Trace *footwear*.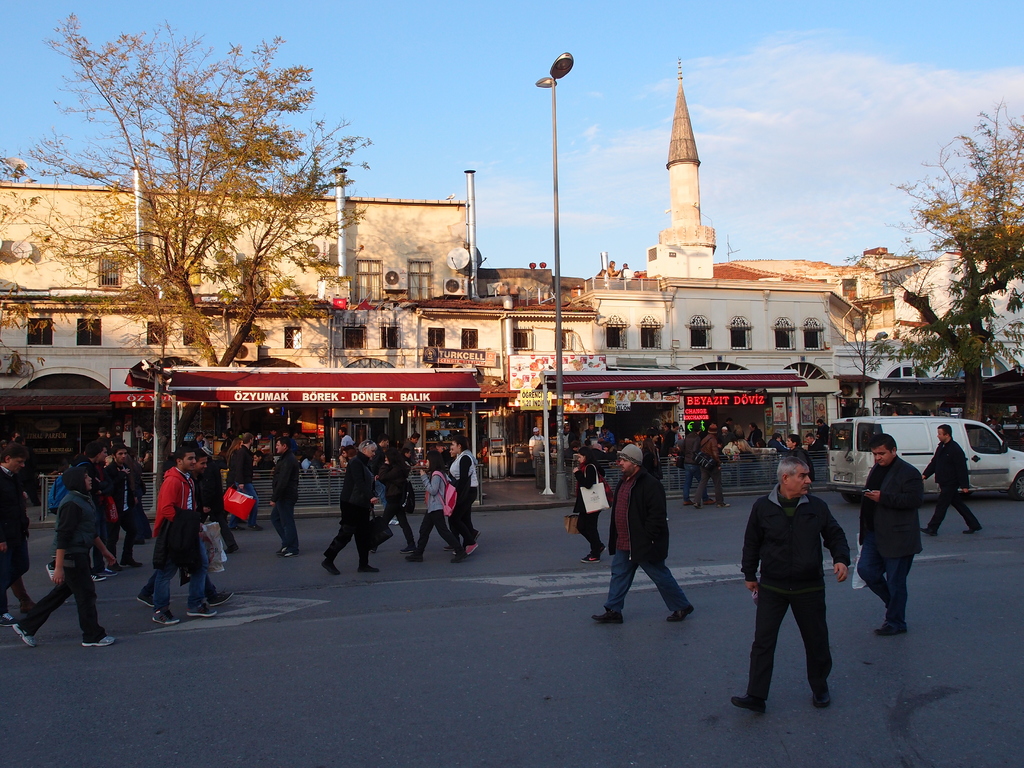
Traced to [137,589,158,610].
